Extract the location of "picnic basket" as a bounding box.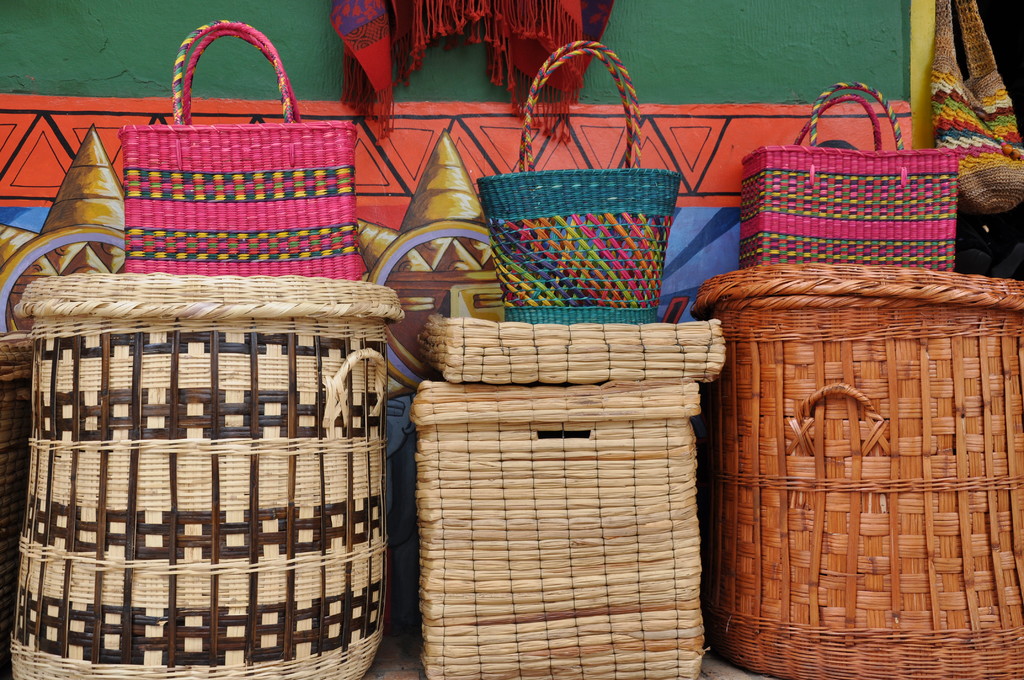
[left=689, top=265, right=1023, bottom=679].
